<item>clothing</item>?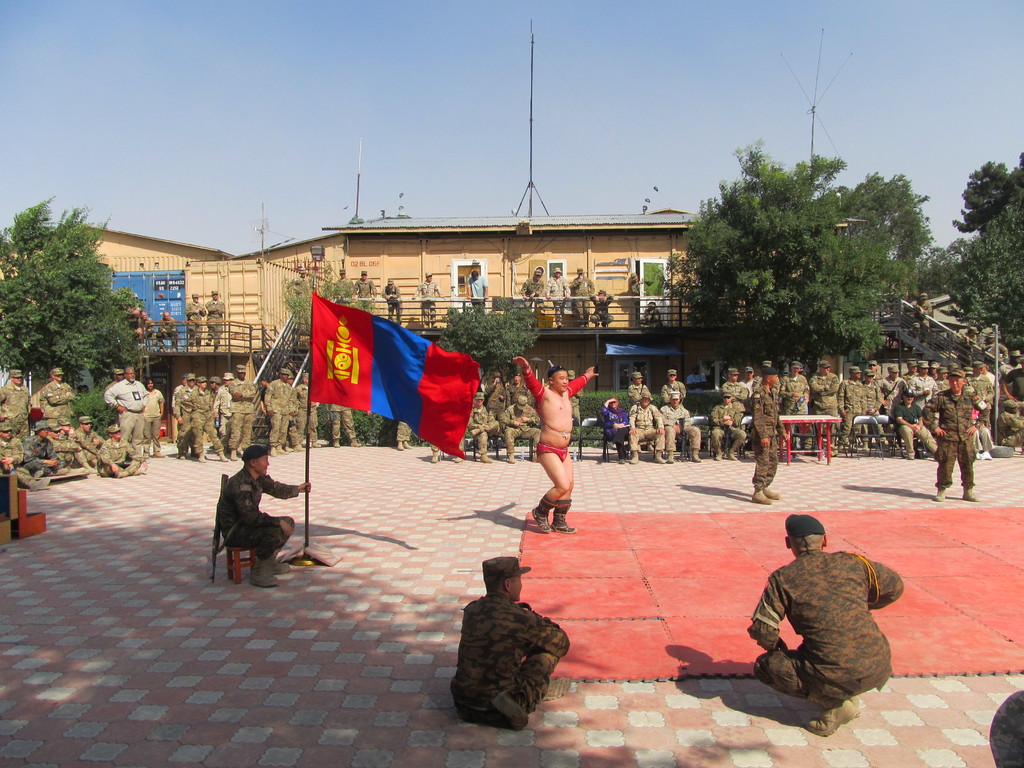
{"x1": 218, "y1": 463, "x2": 306, "y2": 554}
